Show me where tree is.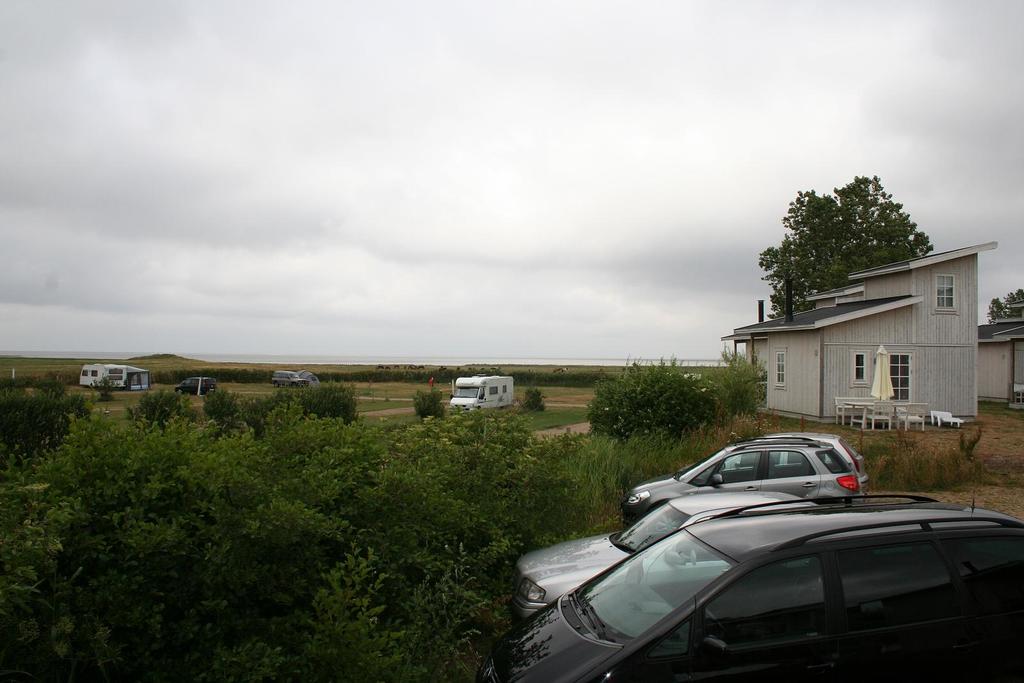
tree is at crop(762, 174, 942, 305).
